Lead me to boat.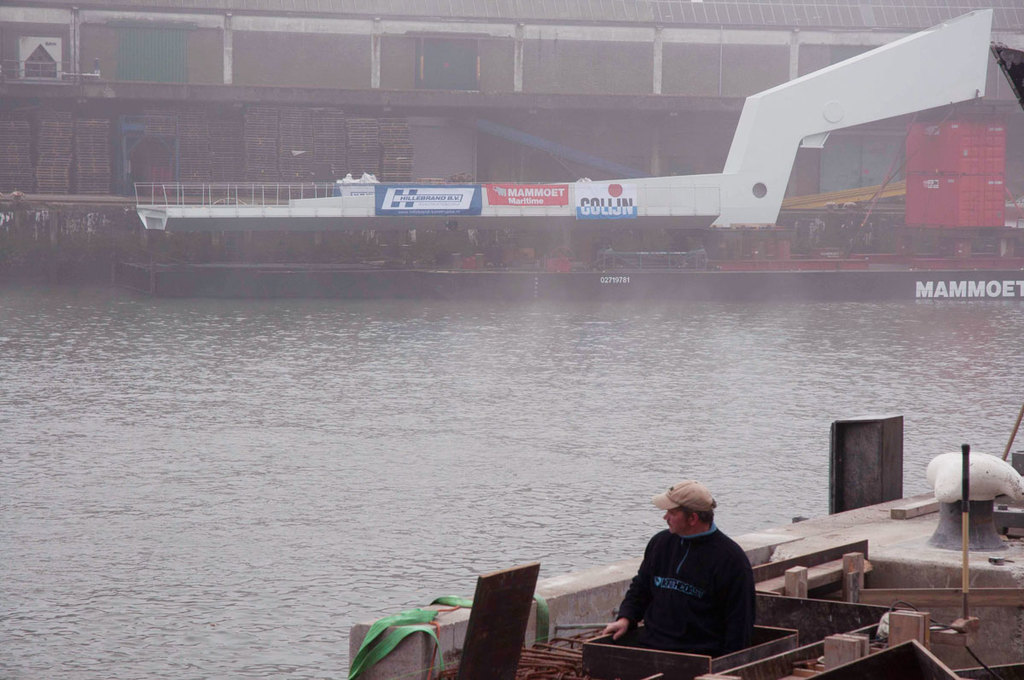
Lead to box=[8, 46, 1023, 320].
